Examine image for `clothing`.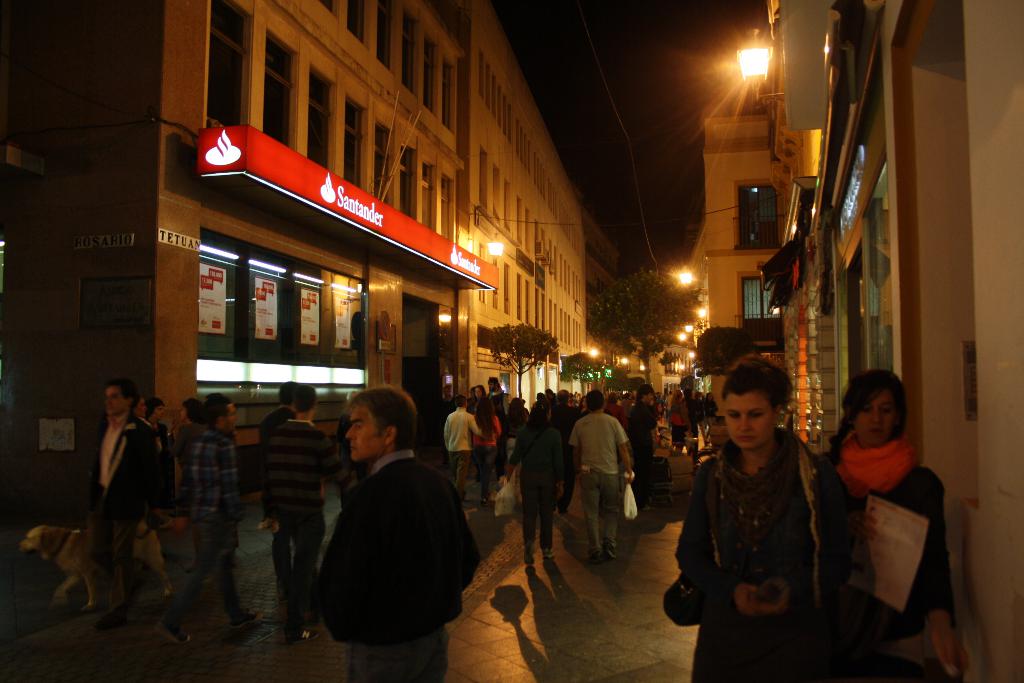
Examination result: locate(252, 408, 294, 458).
